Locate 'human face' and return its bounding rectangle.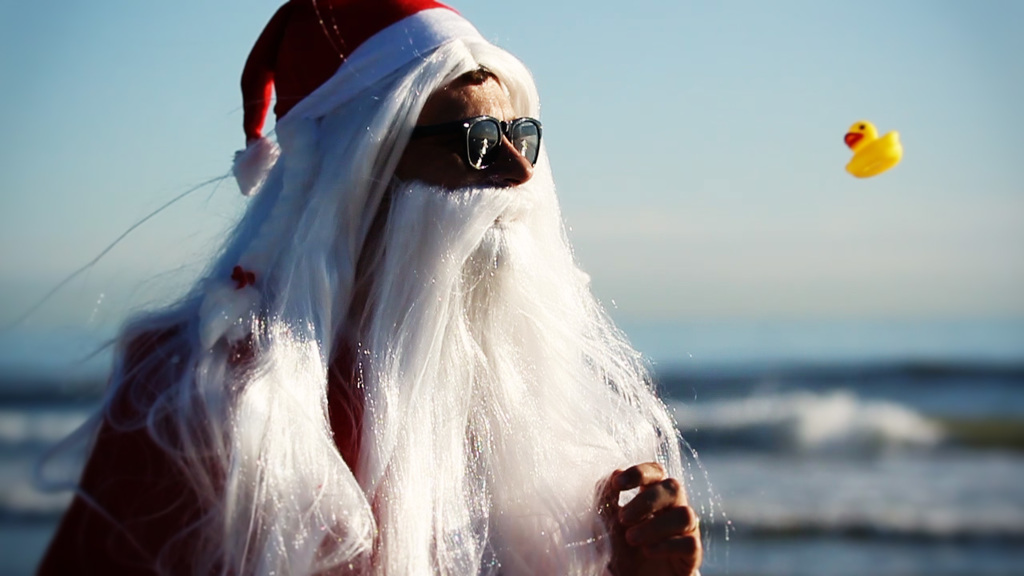
<bbox>389, 80, 531, 223</bbox>.
